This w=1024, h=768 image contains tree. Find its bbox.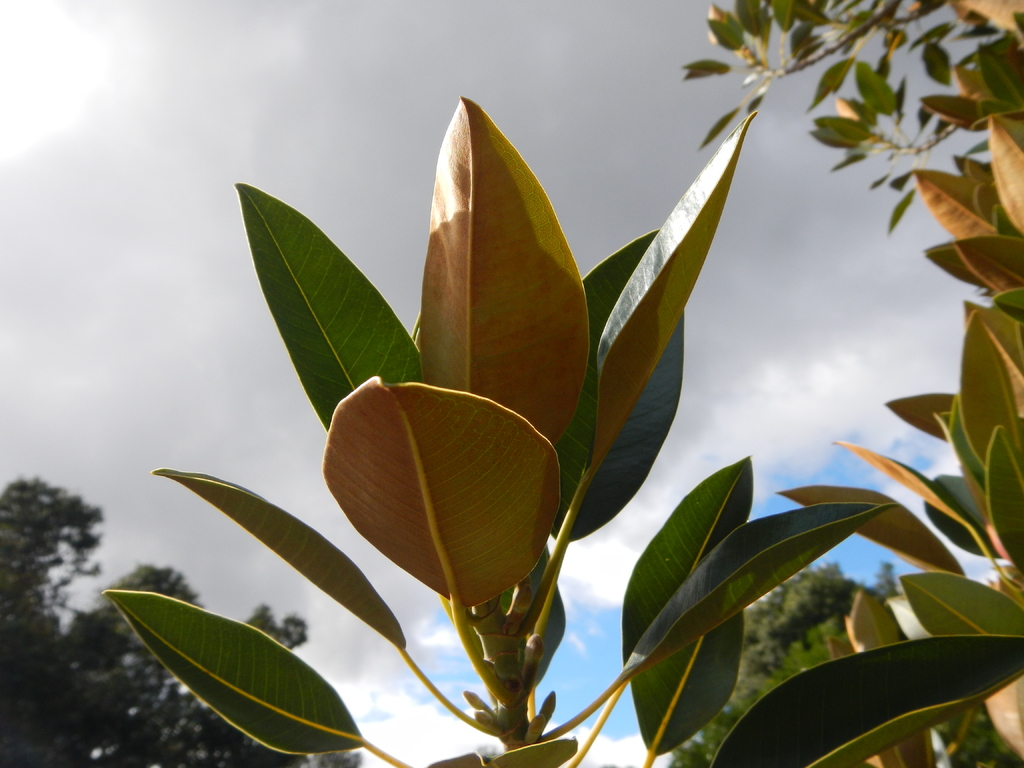
l=0, t=481, r=366, b=767.
